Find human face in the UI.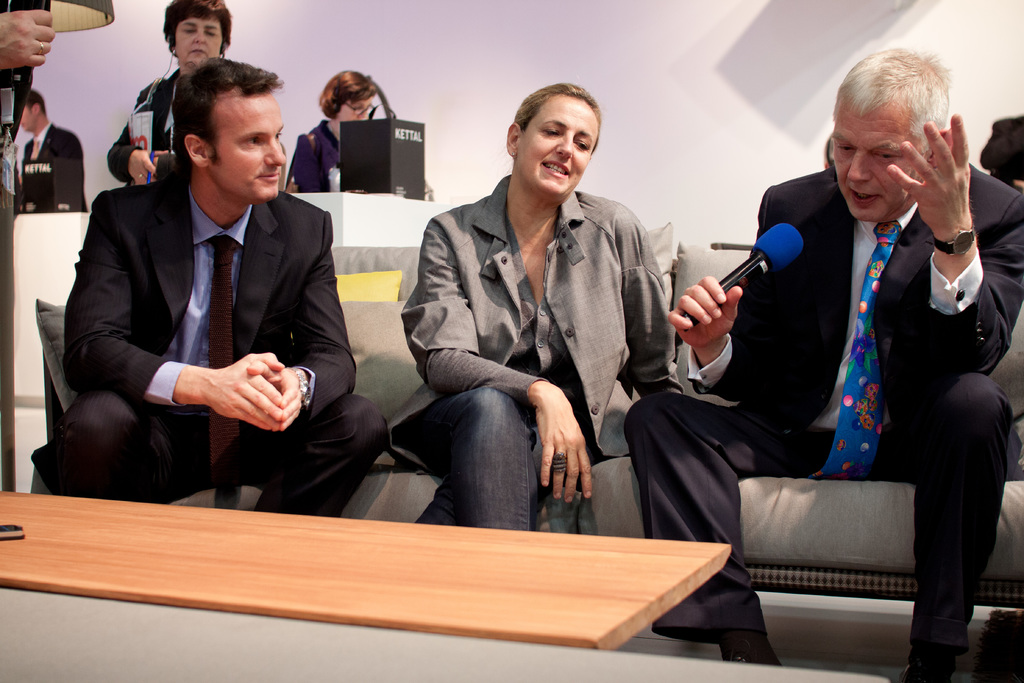
UI element at region(518, 94, 598, 193).
